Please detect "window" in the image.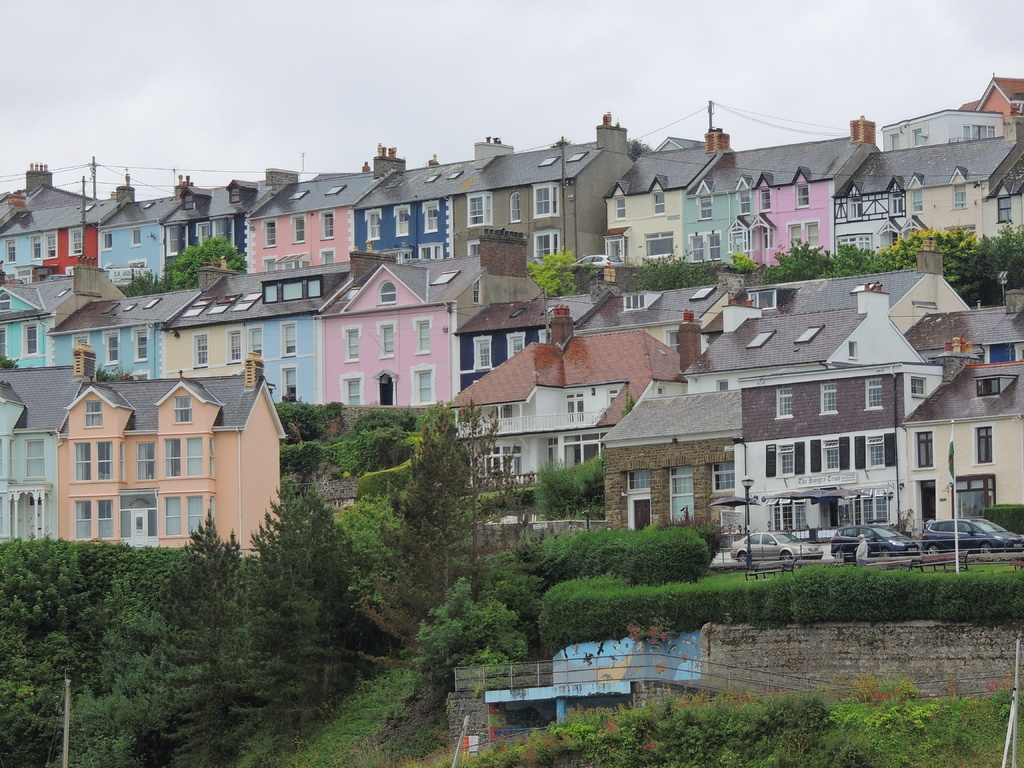
<bbox>228, 328, 242, 363</bbox>.
